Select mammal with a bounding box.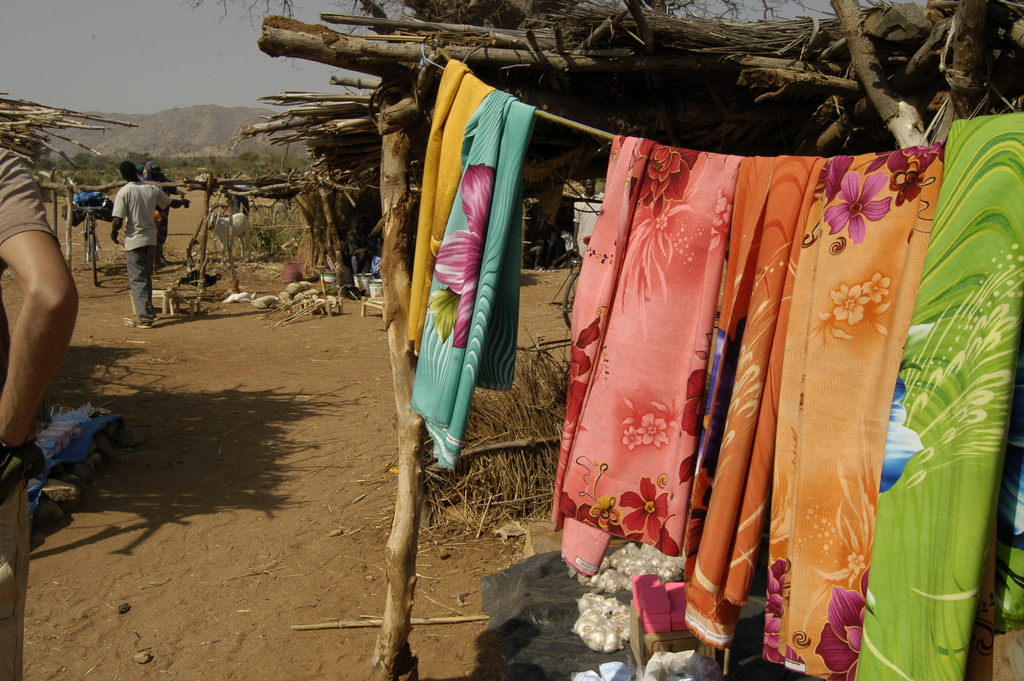
<bbox>98, 152, 159, 326</bbox>.
